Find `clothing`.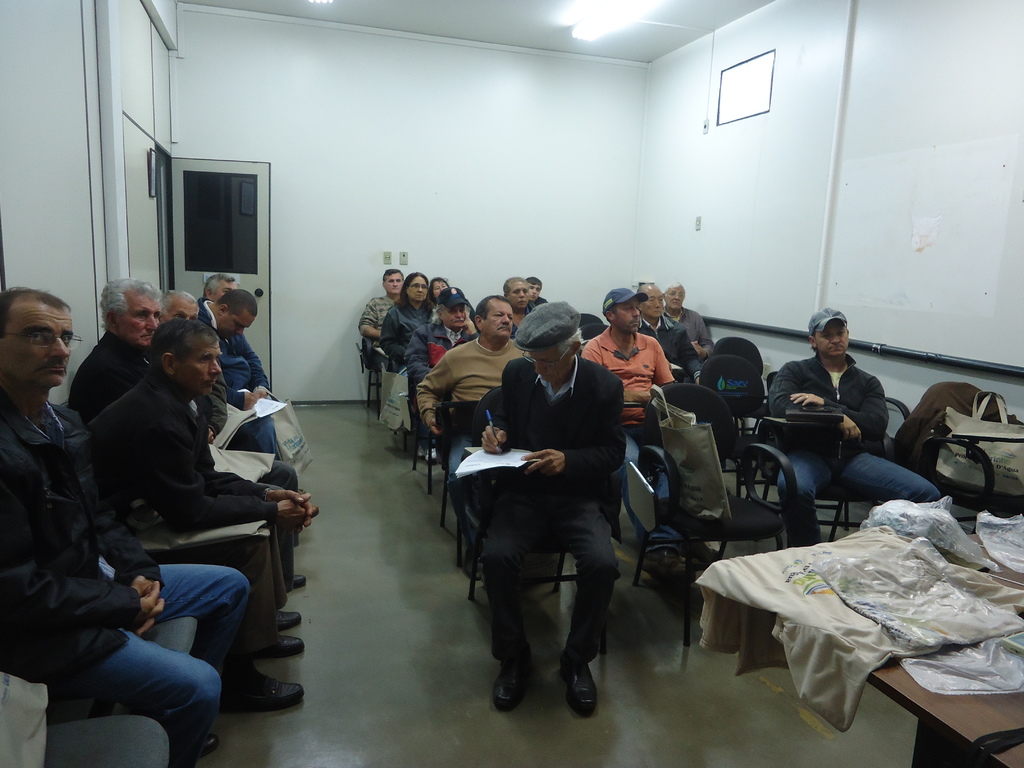
[x1=660, y1=304, x2=712, y2=360].
